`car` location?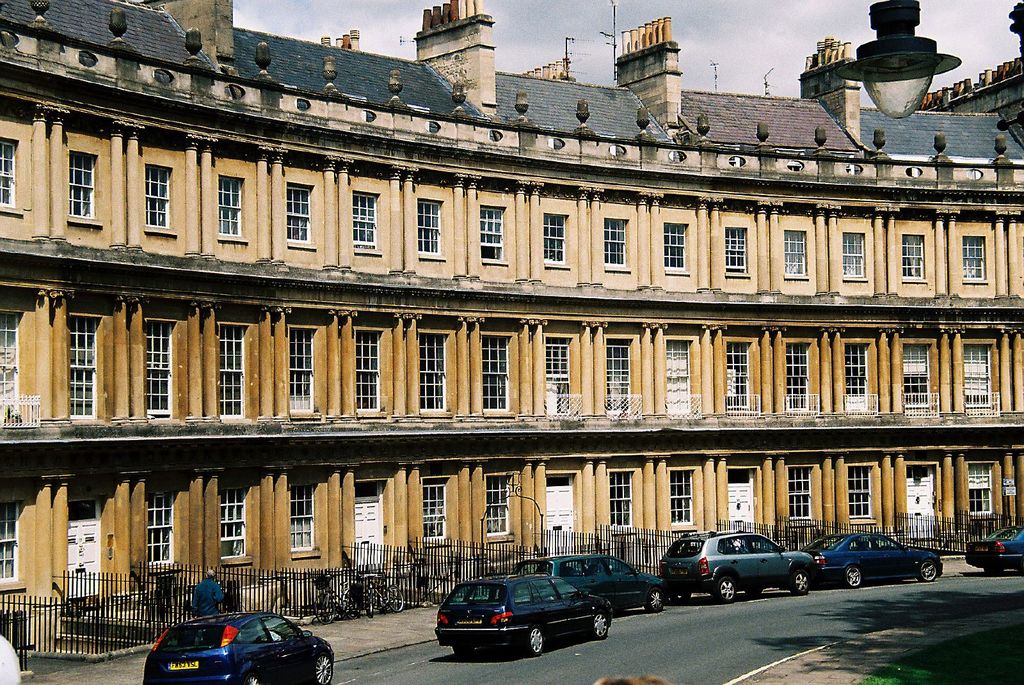
x1=515 y1=552 x2=665 y2=610
